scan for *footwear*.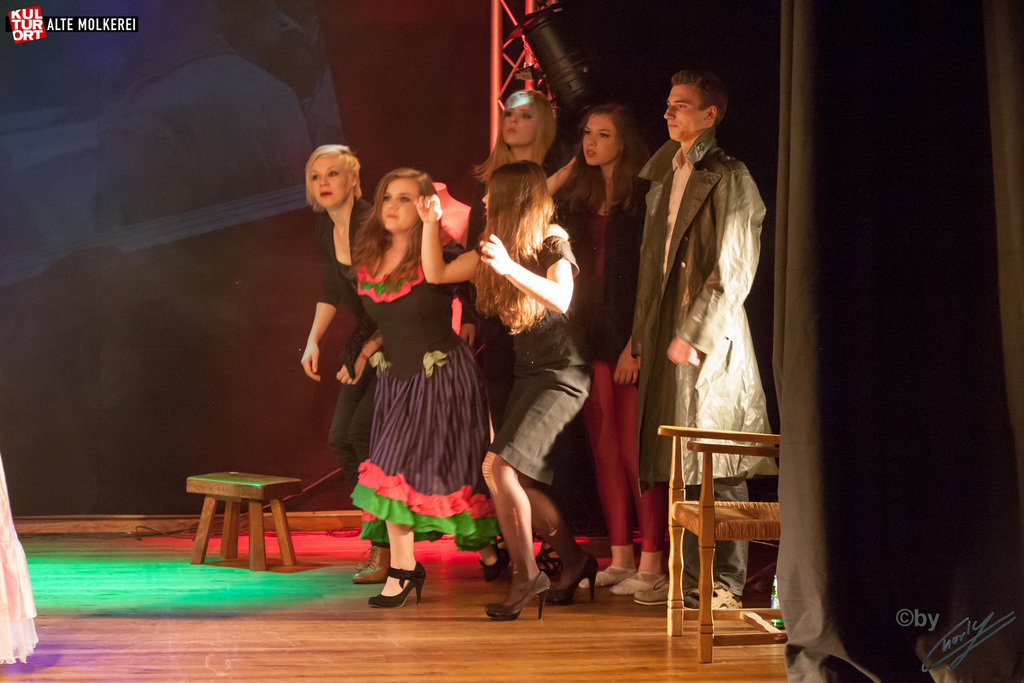
Scan result: left=682, top=581, right=745, bottom=609.
